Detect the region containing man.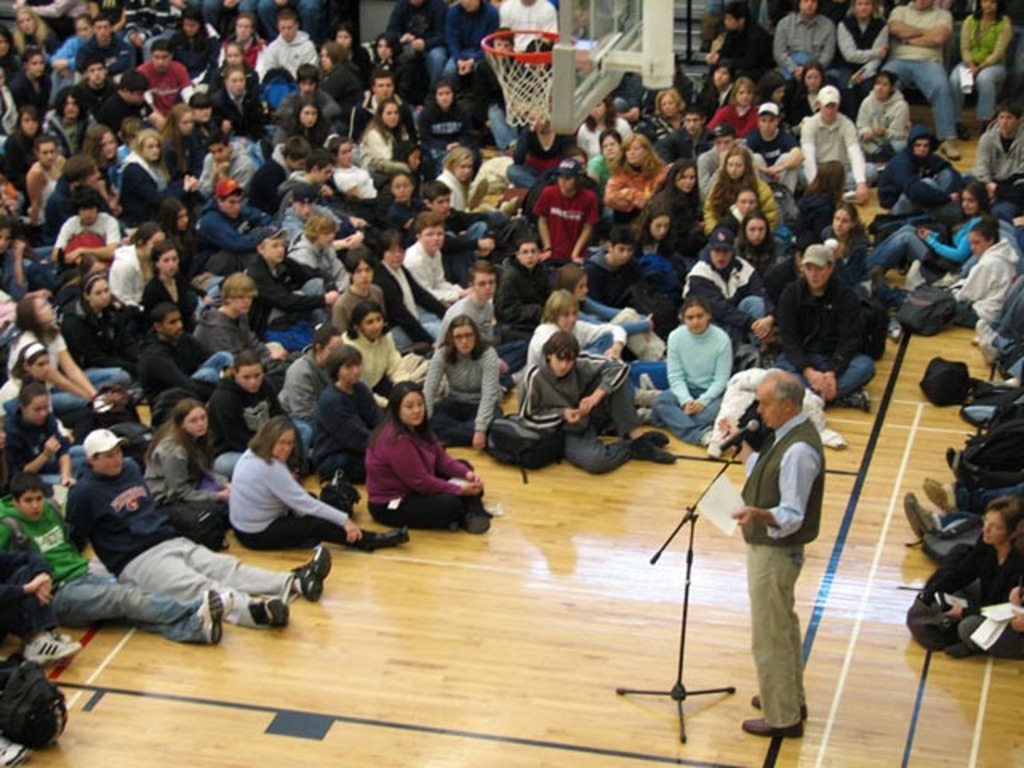
190/176/280/274.
